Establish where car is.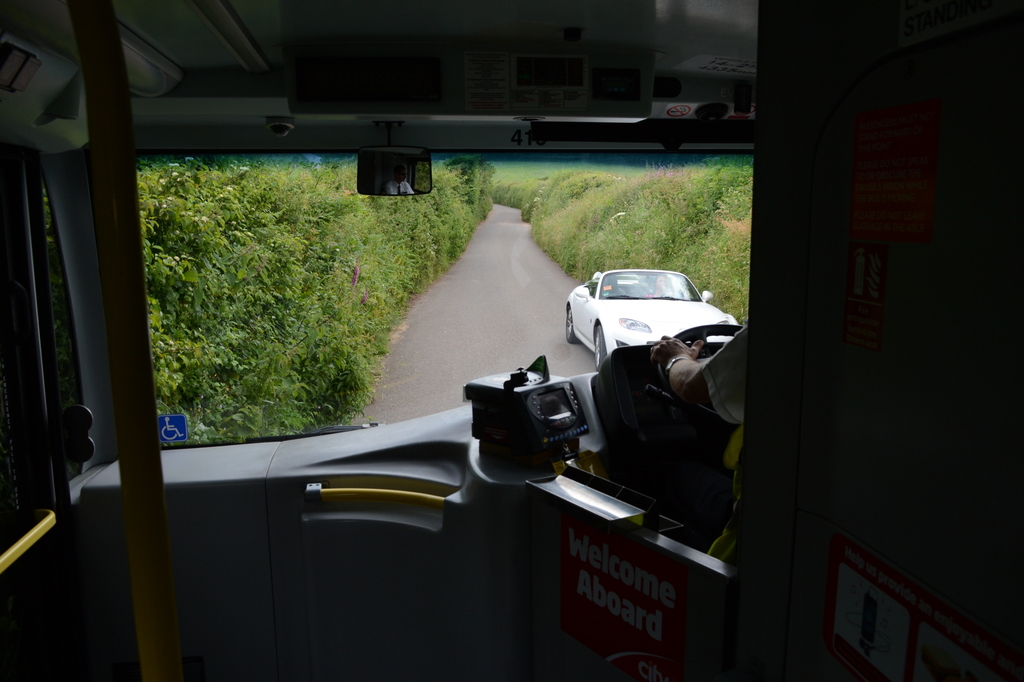
Established at 568/271/737/370.
